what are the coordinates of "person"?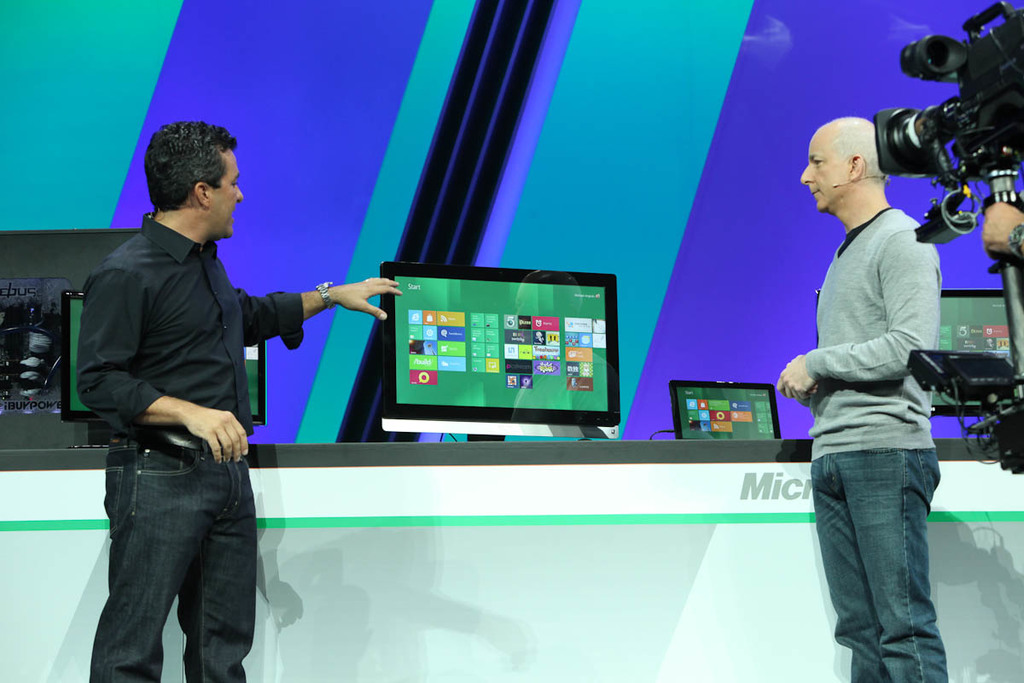
(left=980, top=202, right=1023, bottom=267).
